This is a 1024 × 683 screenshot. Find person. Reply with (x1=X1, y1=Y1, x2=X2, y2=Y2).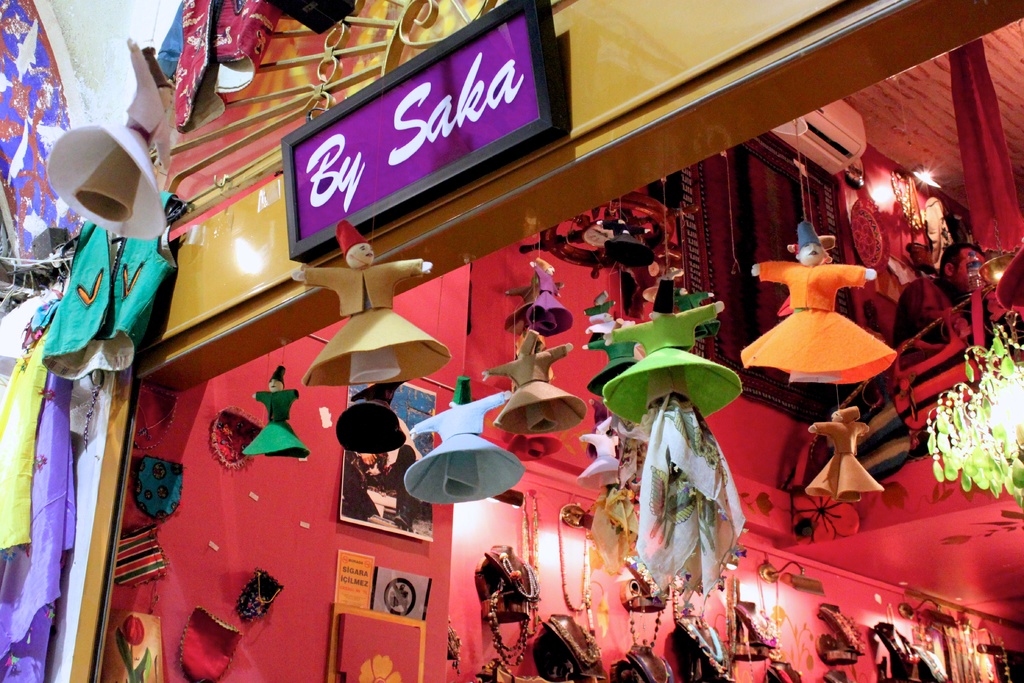
(x1=741, y1=217, x2=899, y2=383).
